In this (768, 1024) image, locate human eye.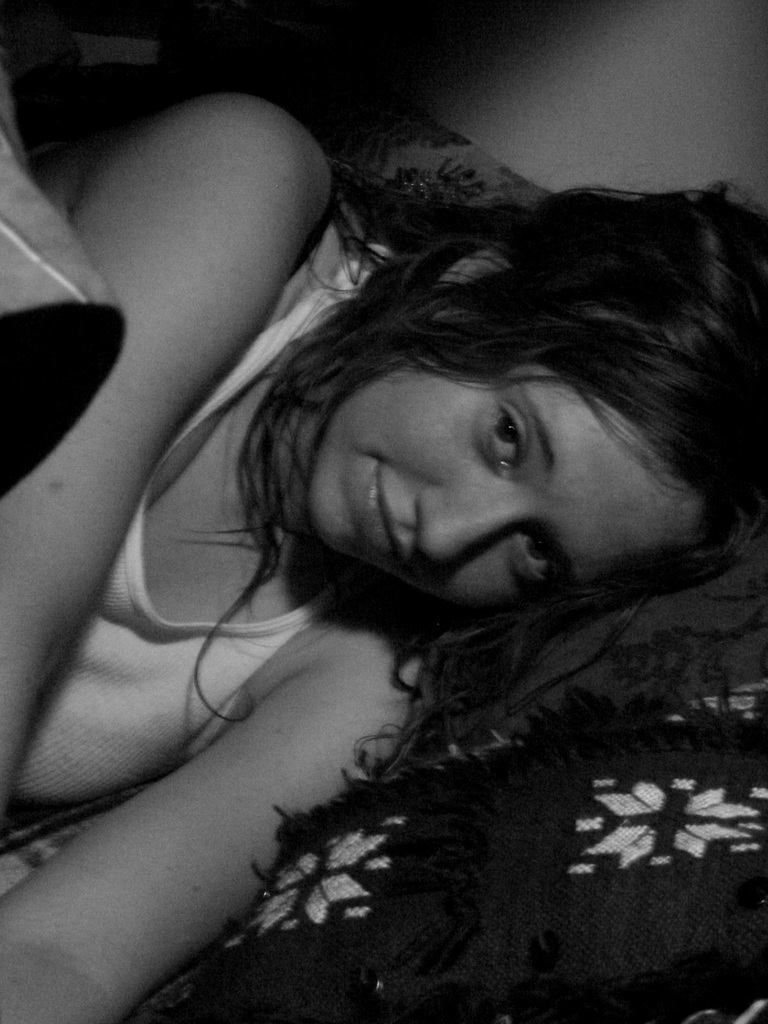
Bounding box: [left=525, top=518, right=576, bottom=597].
